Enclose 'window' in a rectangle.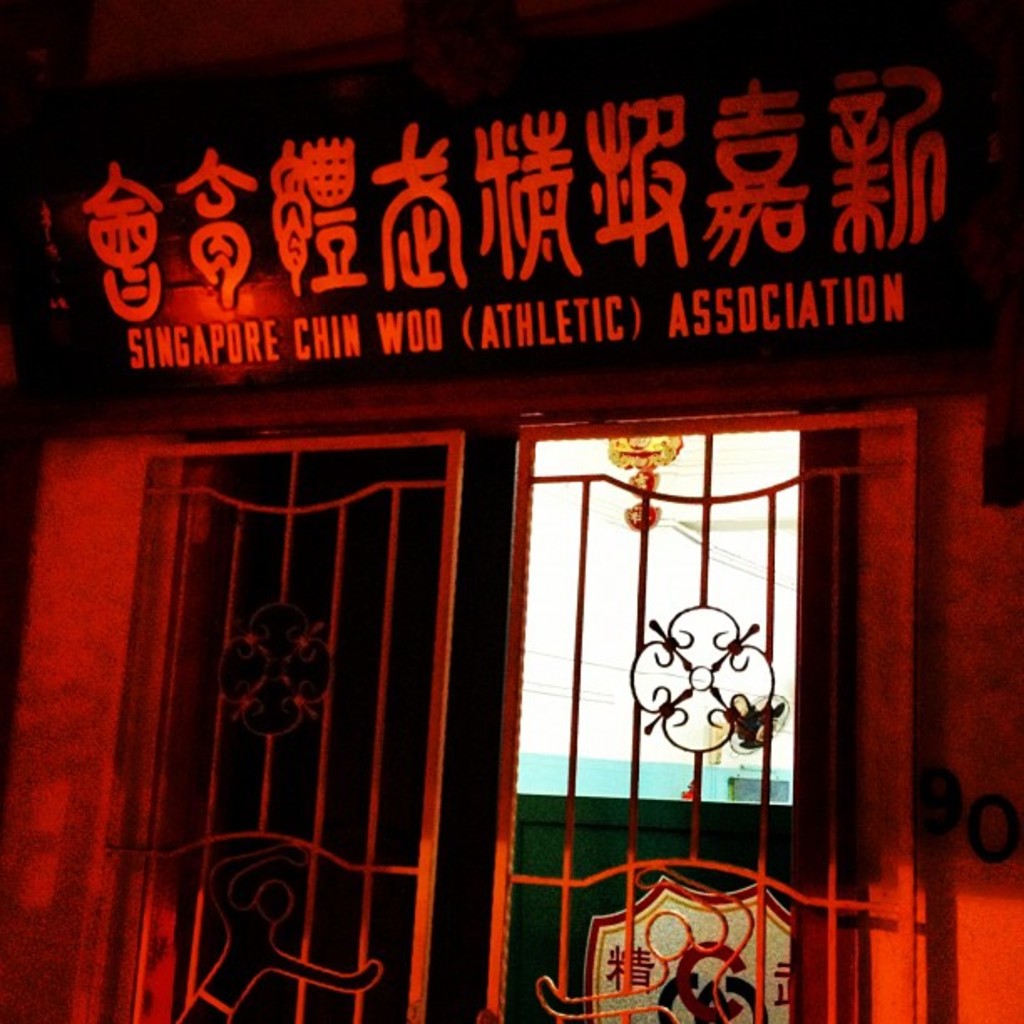
rect(22, 422, 915, 1022).
